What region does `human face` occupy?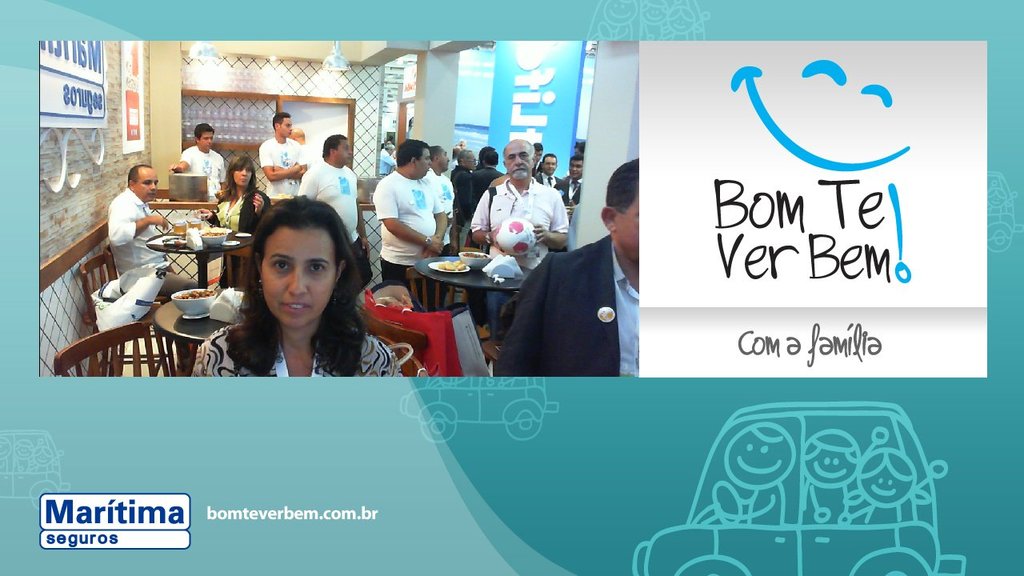
pyautogui.locateOnScreen(545, 154, 555, 174).
